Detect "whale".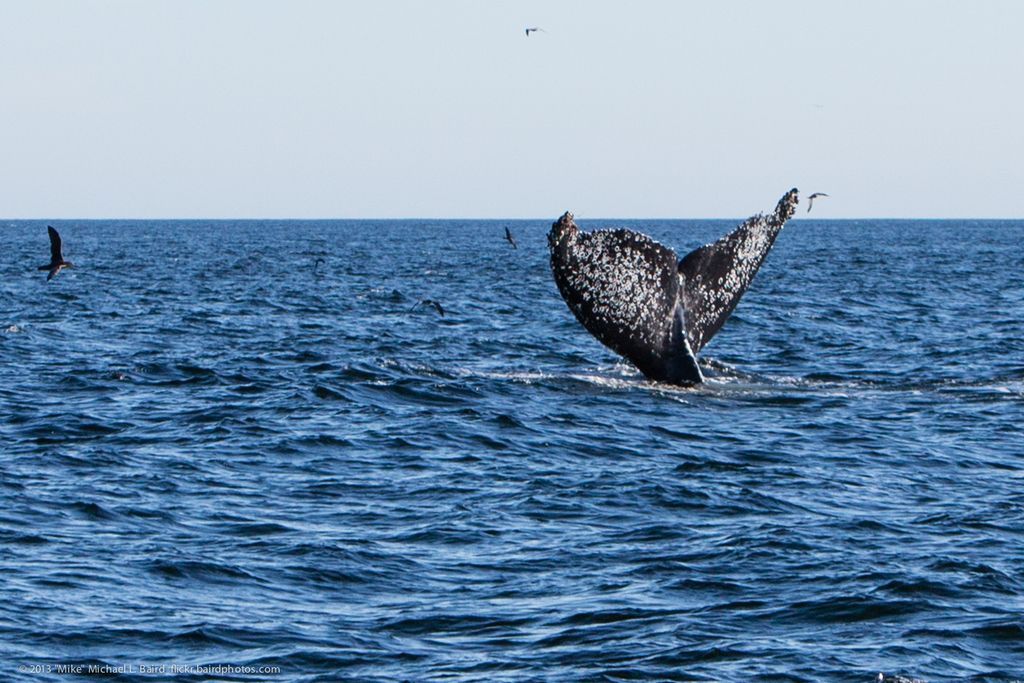
Detected at <box>546,180,798,382</box>.
